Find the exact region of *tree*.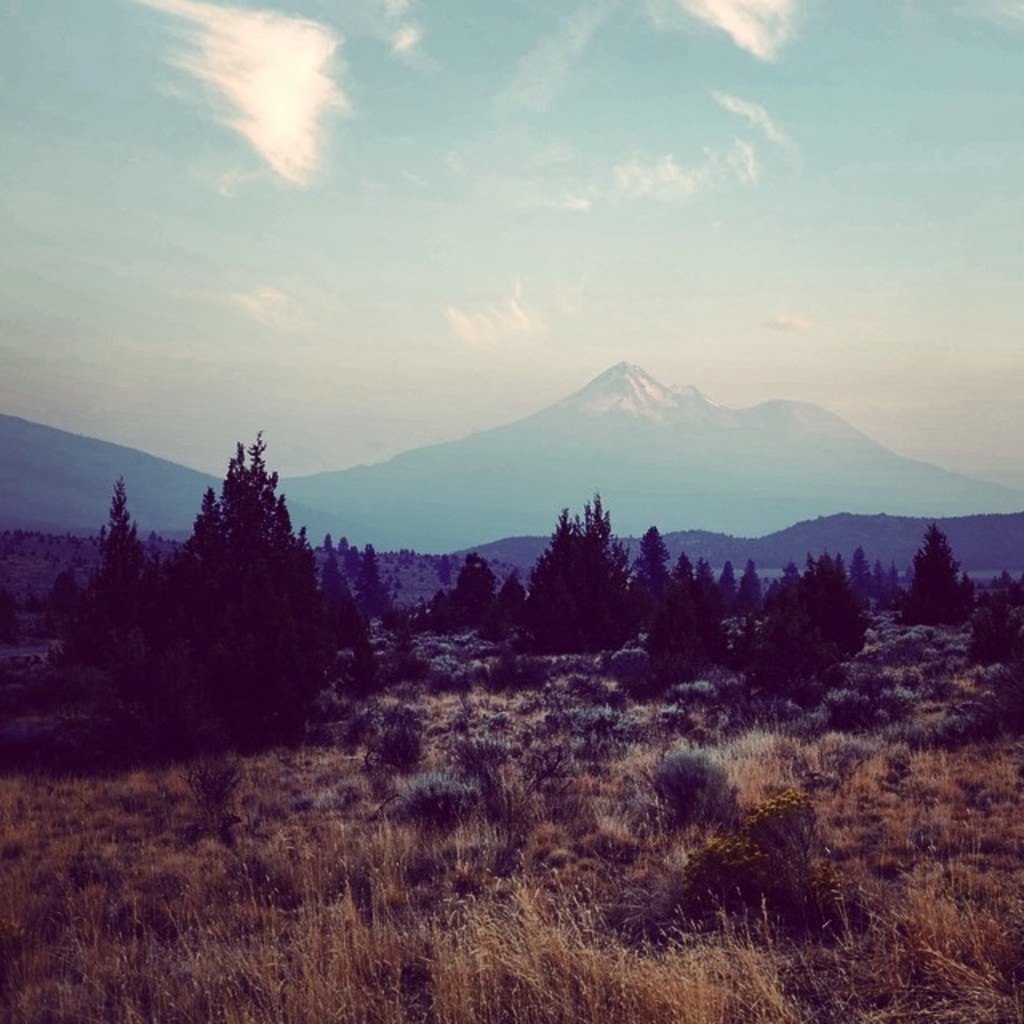
Exact region: bbox=[898, 528, 966, 624].
